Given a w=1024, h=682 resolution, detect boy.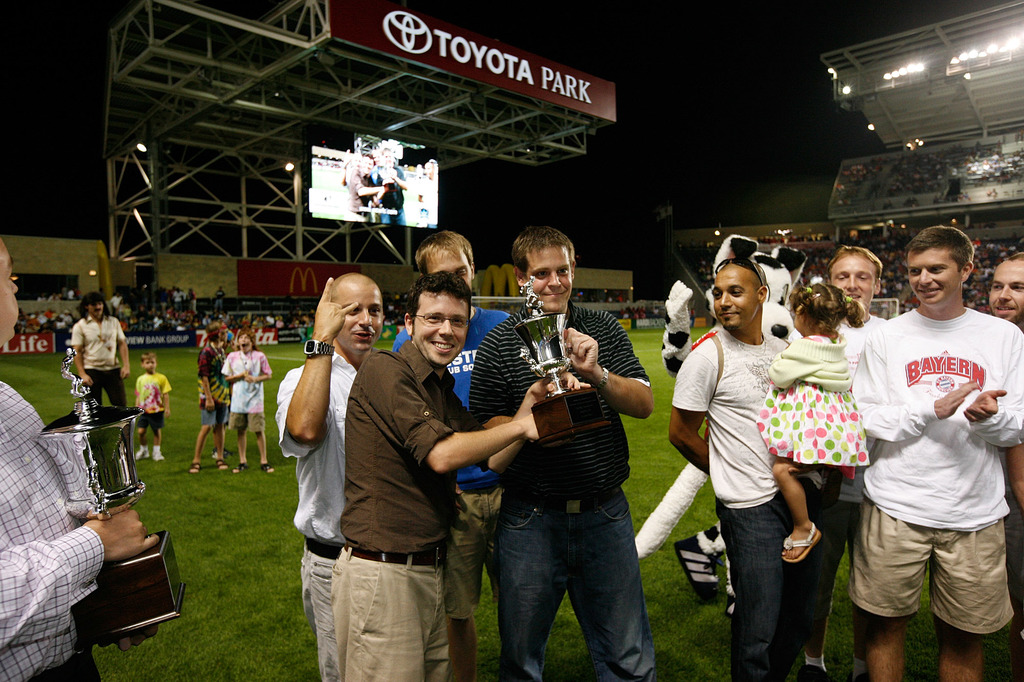
{"left": 186, "top": 320, "right": 234, "bottom": 479}.
